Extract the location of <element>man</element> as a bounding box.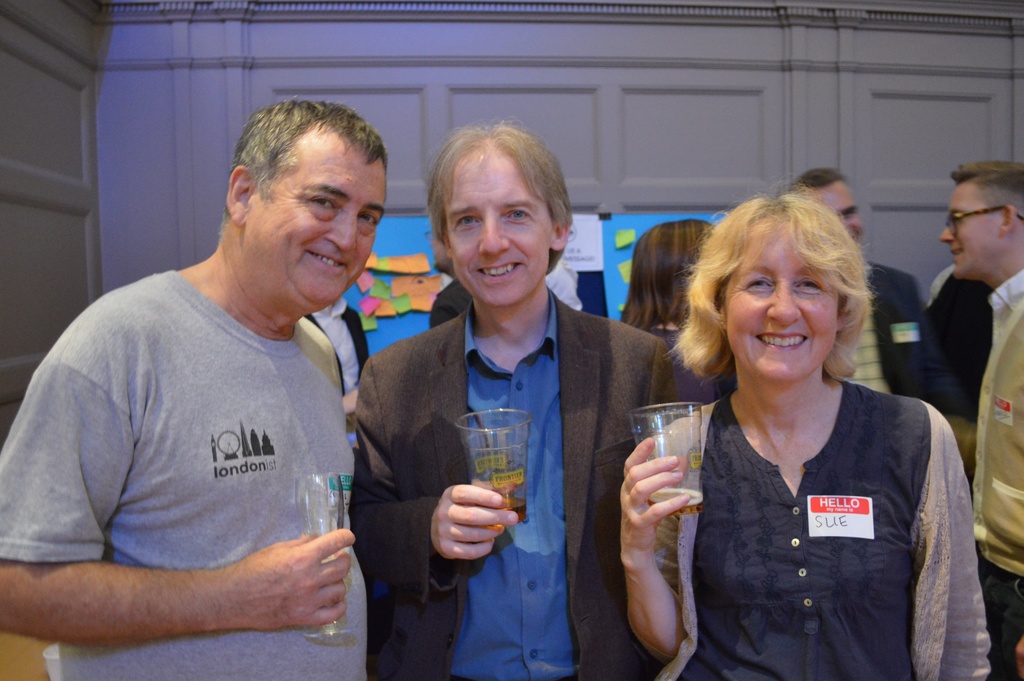
[938, 160, 1023, 680].
